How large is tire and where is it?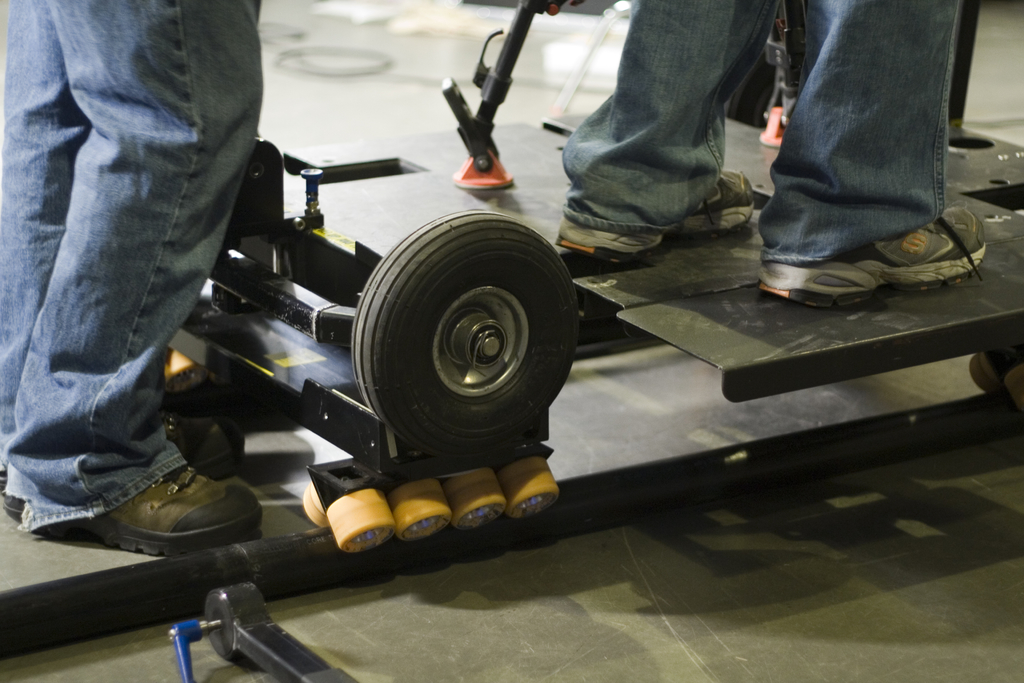
Bounding box: bbox=[342, 204, 573, 496].
